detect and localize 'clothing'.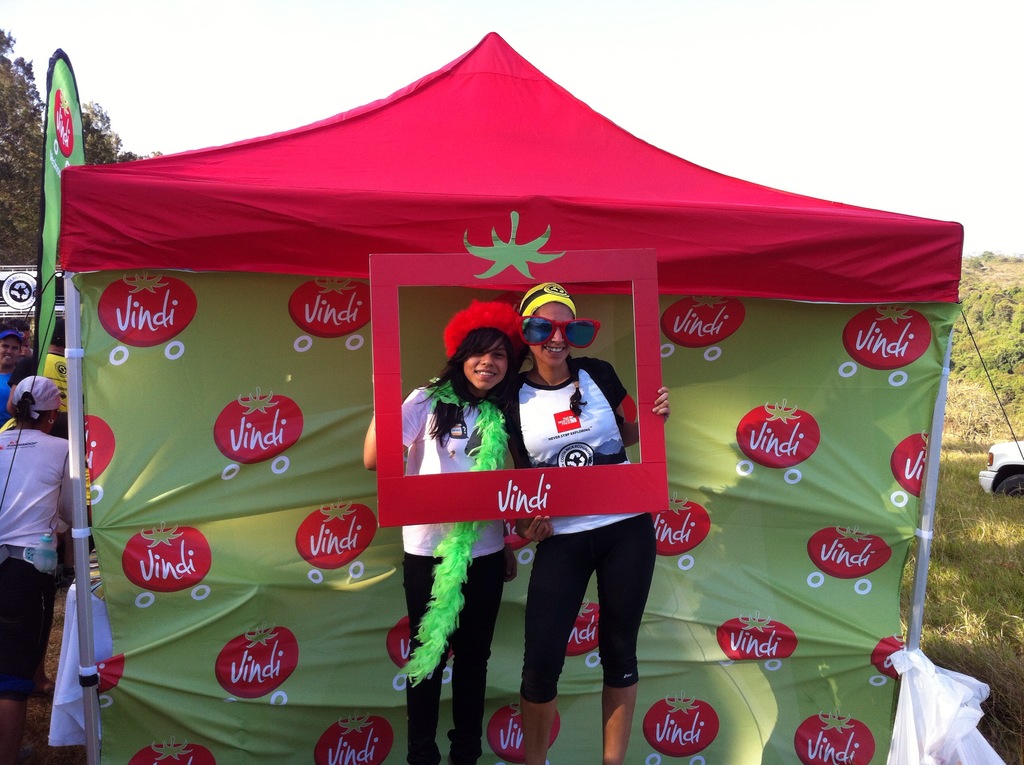
Localized at (391,384,504,558).
